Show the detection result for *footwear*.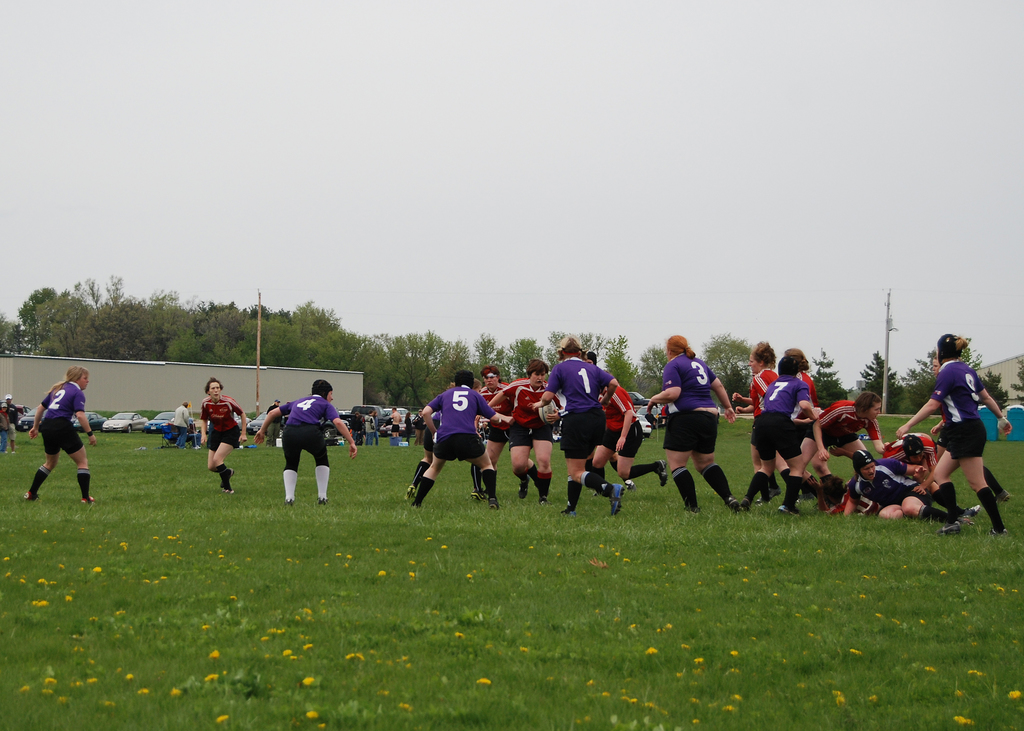
box=[561, 507, 575, 515].
